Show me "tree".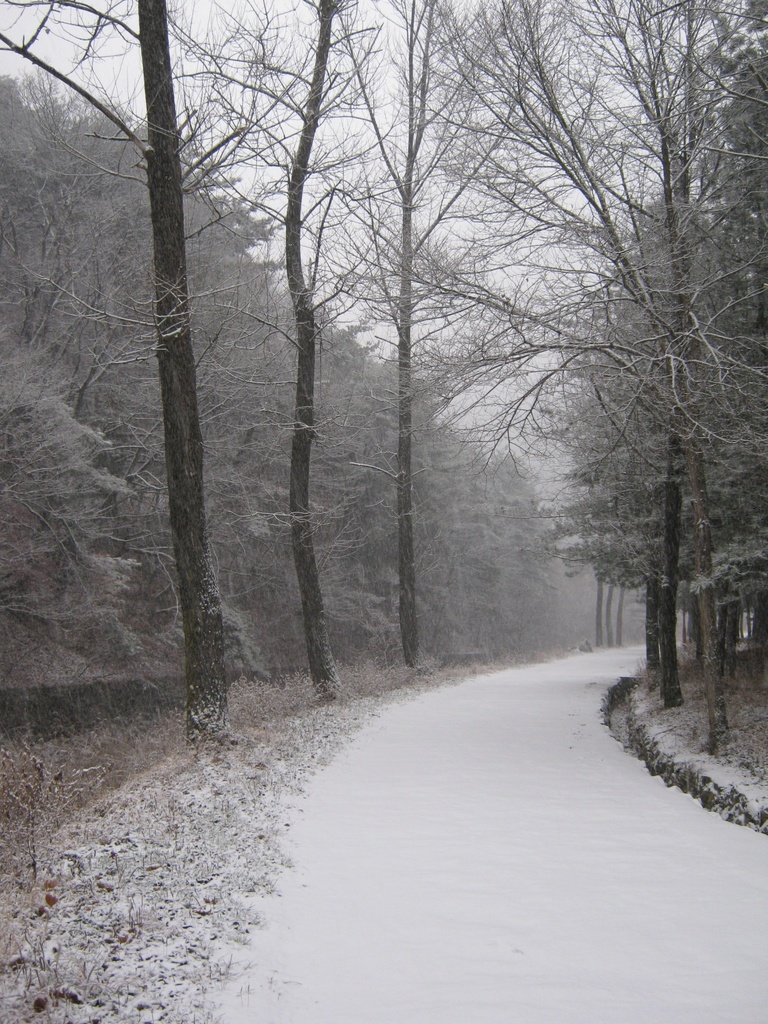
"tree" is here: (0,0,222,742).
